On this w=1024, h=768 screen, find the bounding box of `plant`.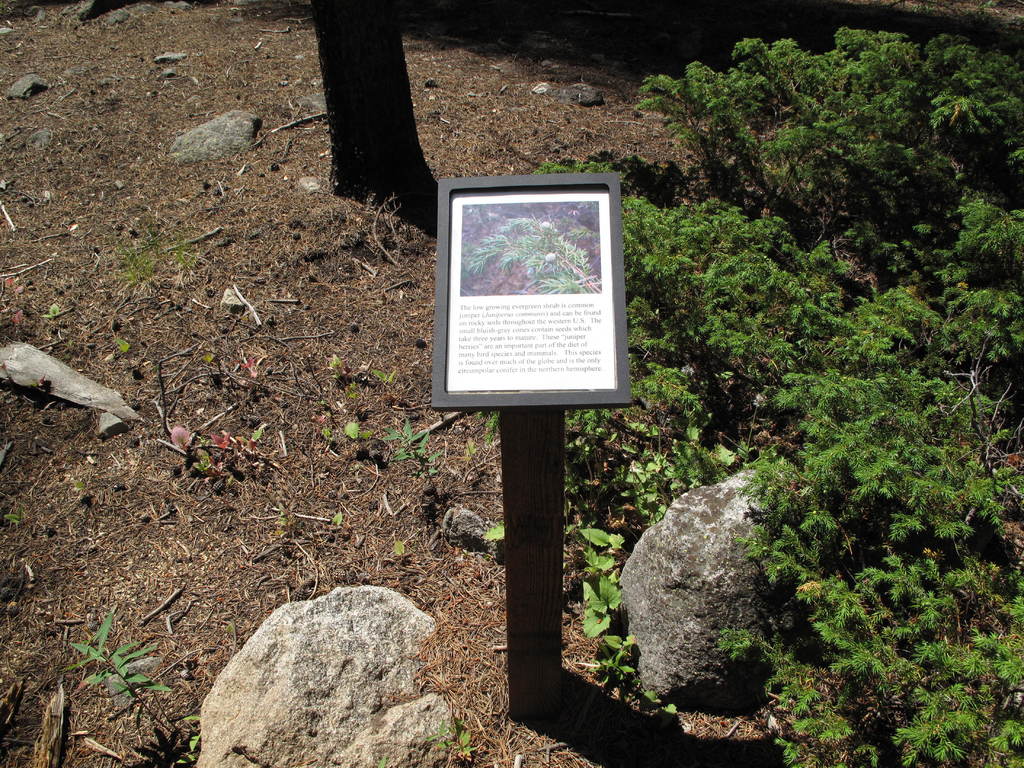
Bounding box: region(341, 377, 358, 412).
